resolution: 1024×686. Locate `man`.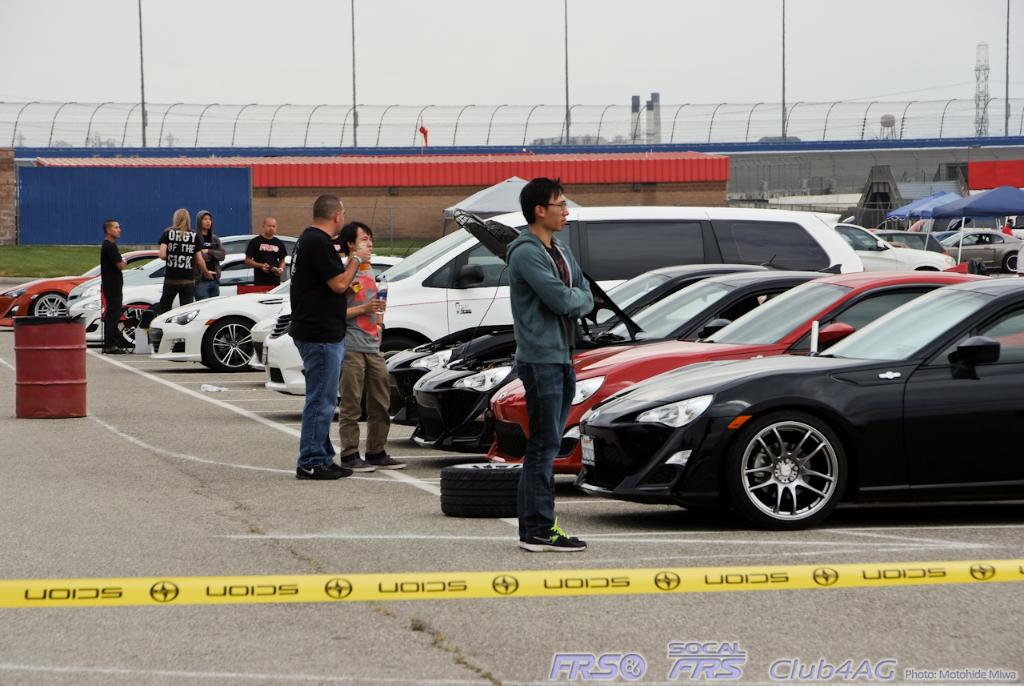
bbox=(506, 175, 595, 552).
